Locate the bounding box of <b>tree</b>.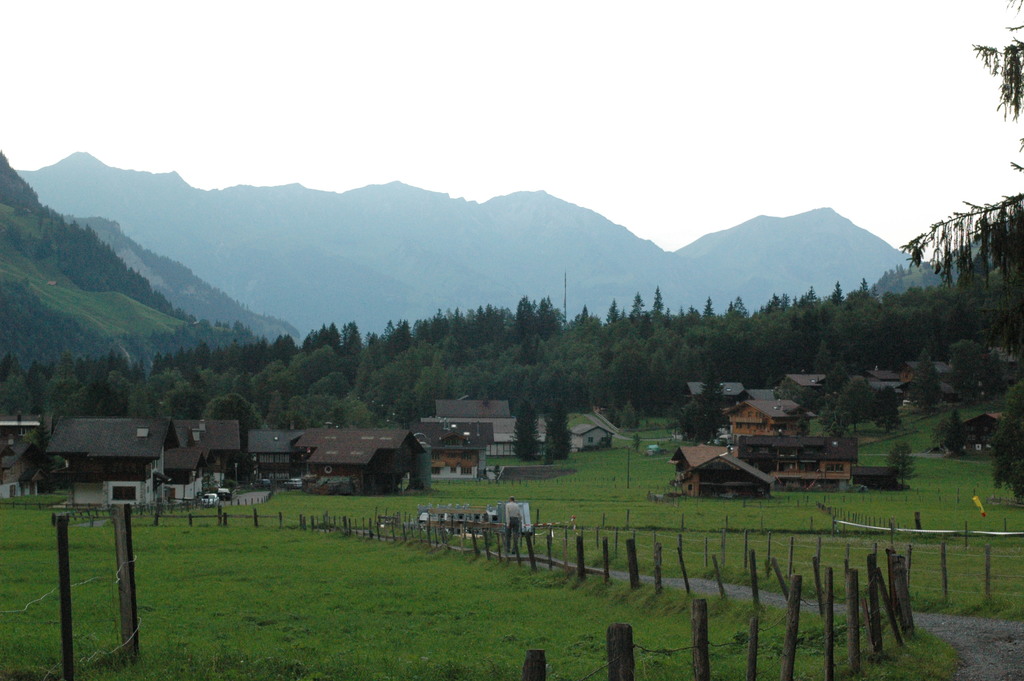
Bounding box: box(871, 382, 906, 434).
